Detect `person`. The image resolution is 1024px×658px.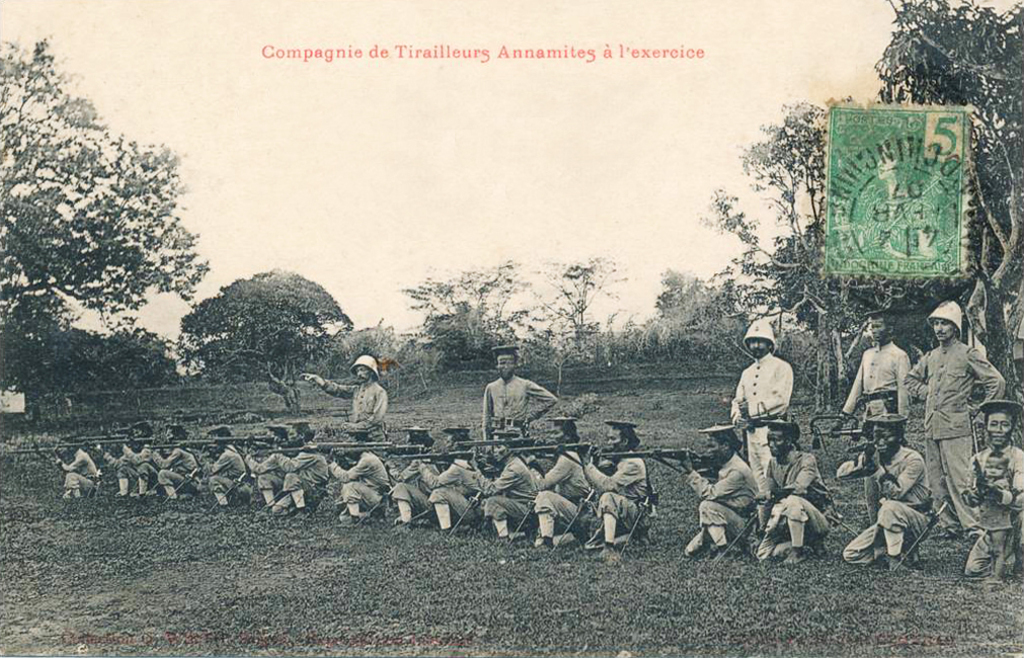
bbox(242, 426, 273, 499).
